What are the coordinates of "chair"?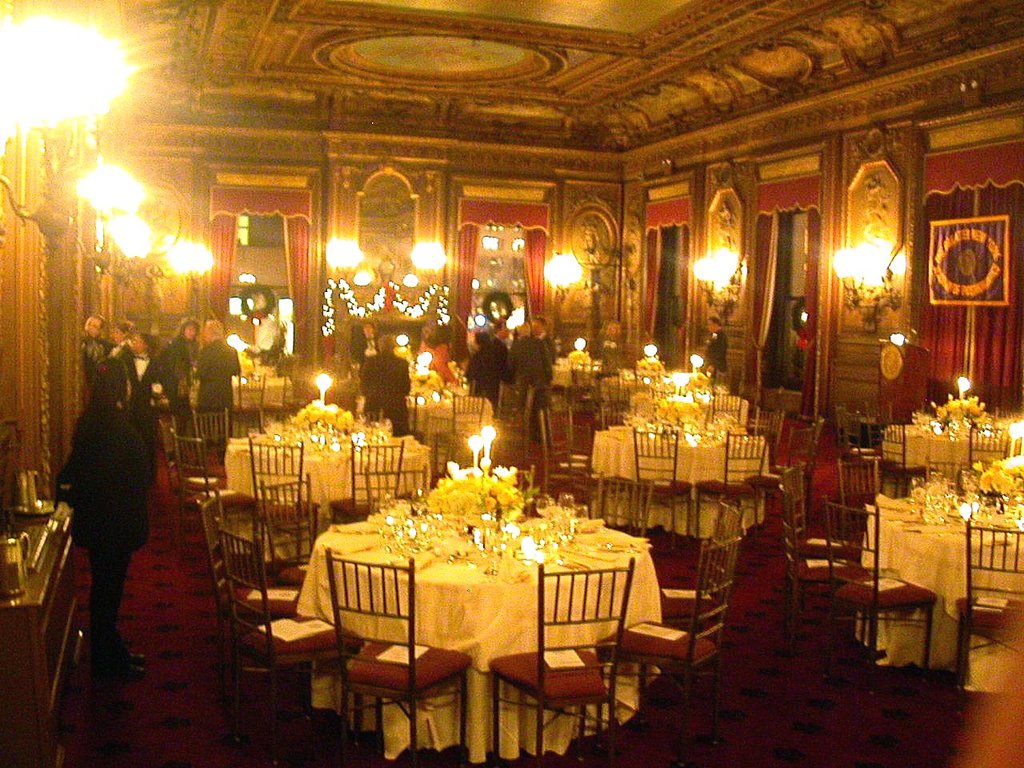
626,434,685,510.
